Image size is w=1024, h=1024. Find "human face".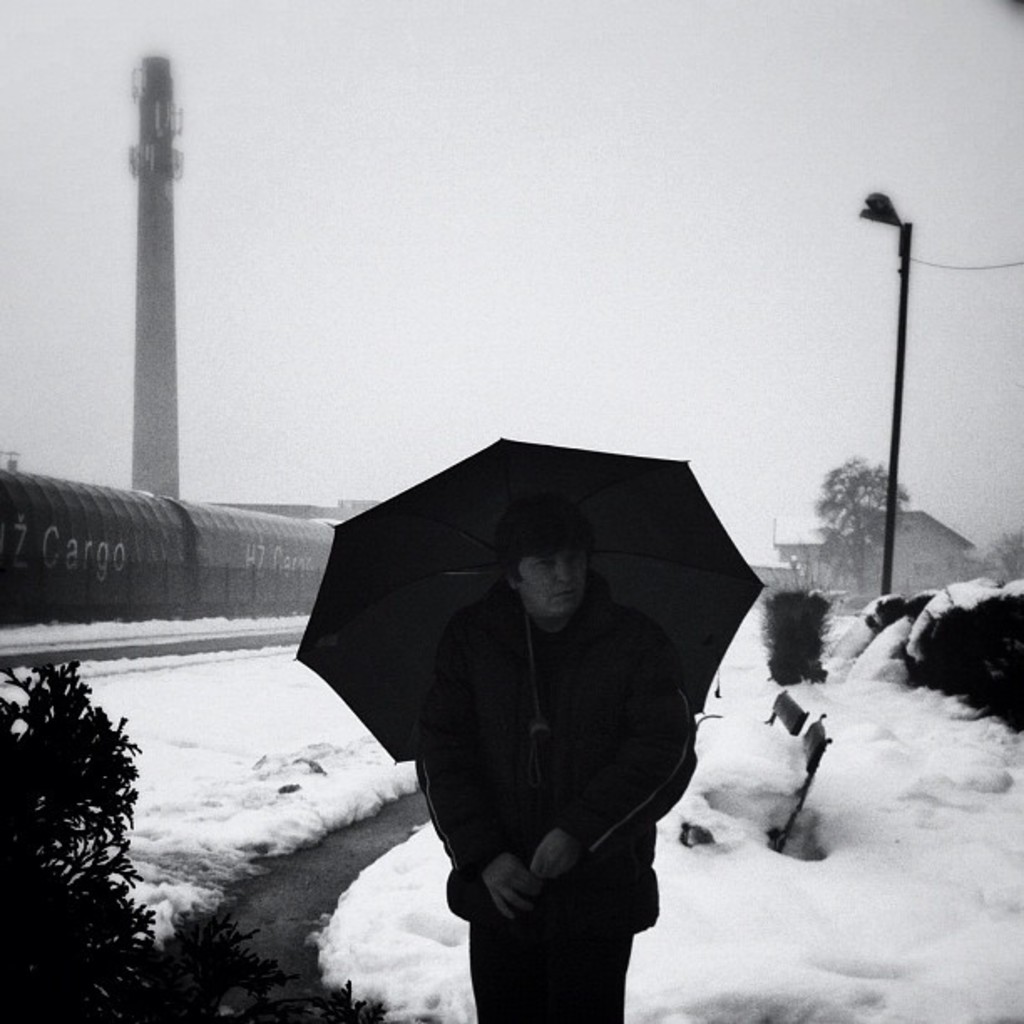
locate(524, 556, 587, 611).
